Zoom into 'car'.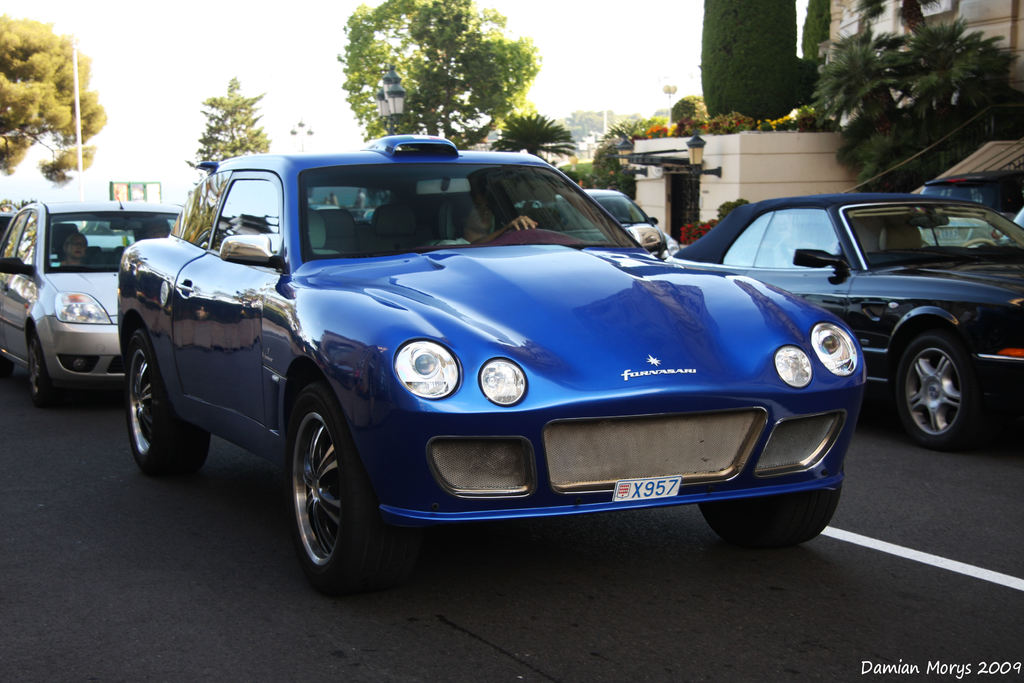
Zoom target: [115,126,858,600].
